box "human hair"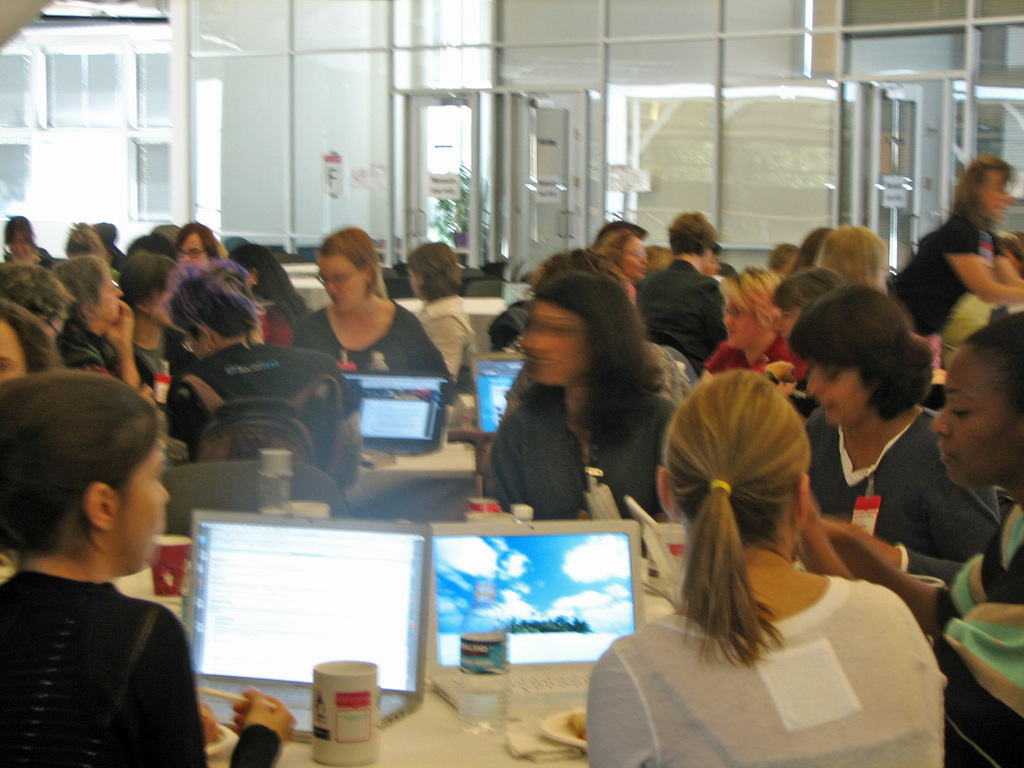
(725,269,783,331)
